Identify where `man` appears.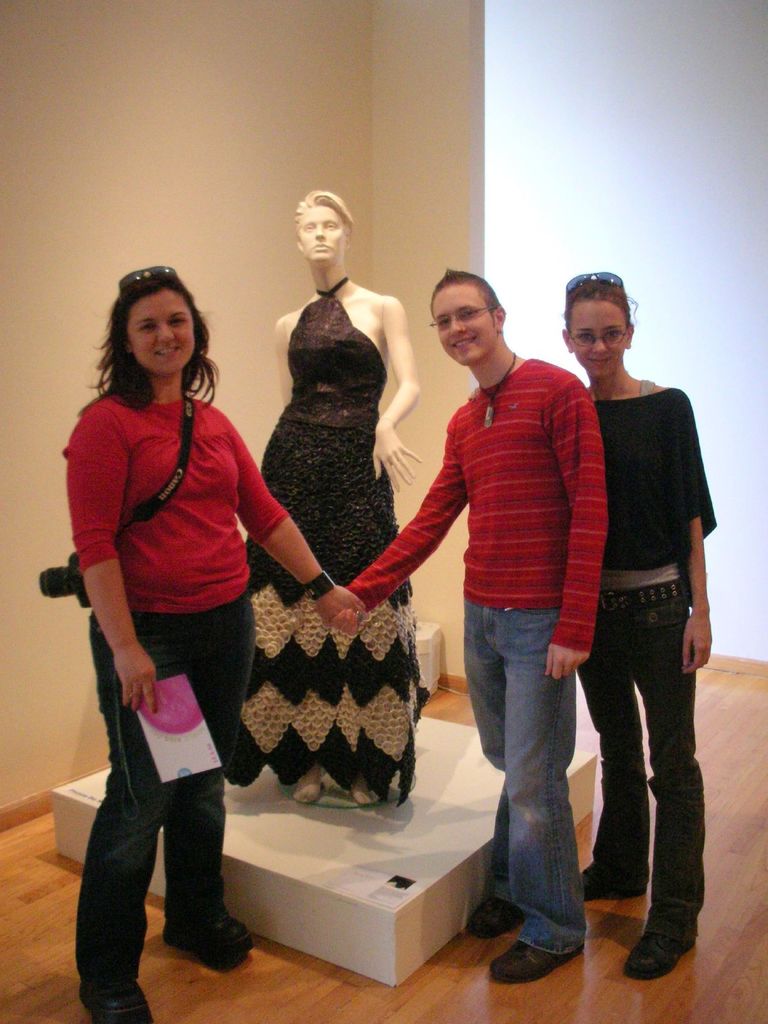
Appears at bbox=(340, 255, 607, 1007).
